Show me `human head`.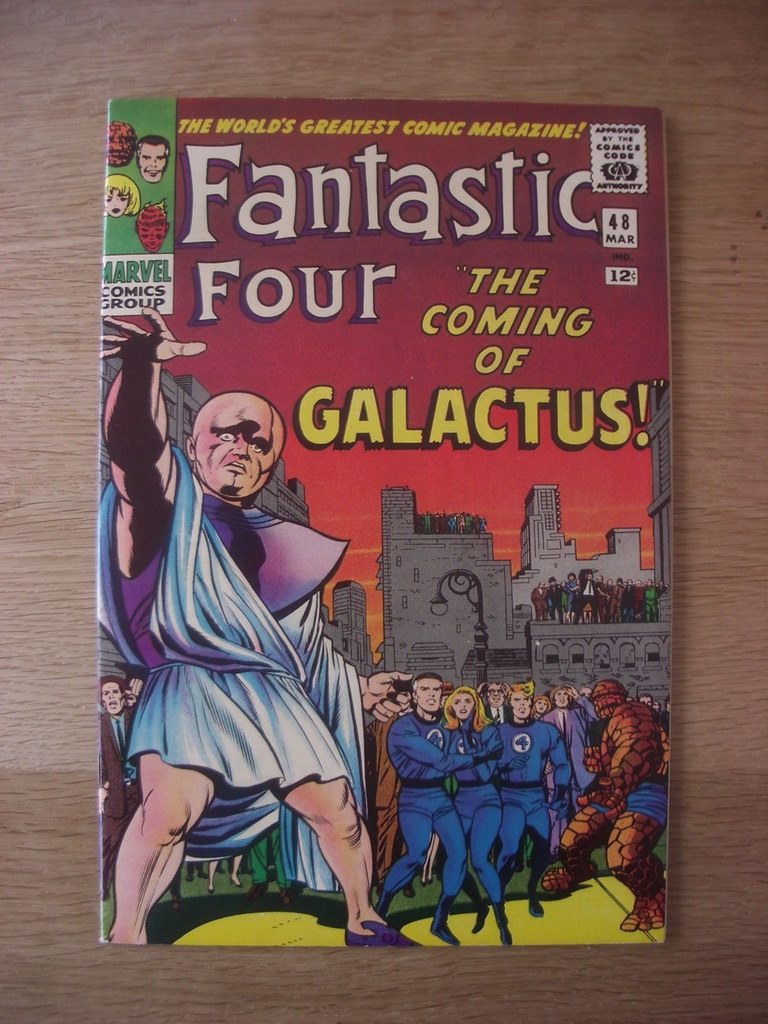
`human head` is here: pyautogui.locateOnScreen(526, 695, 549, 707).
